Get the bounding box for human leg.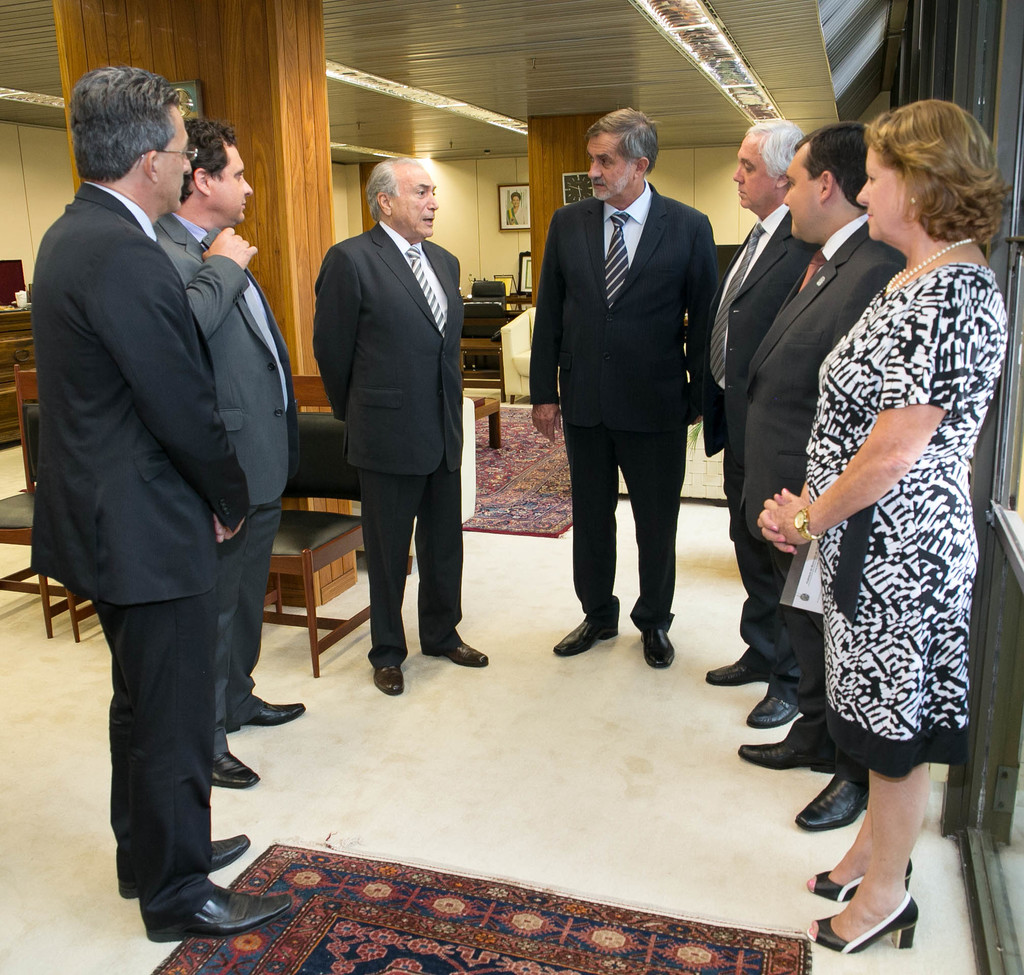
413, 462, 481, 665.
